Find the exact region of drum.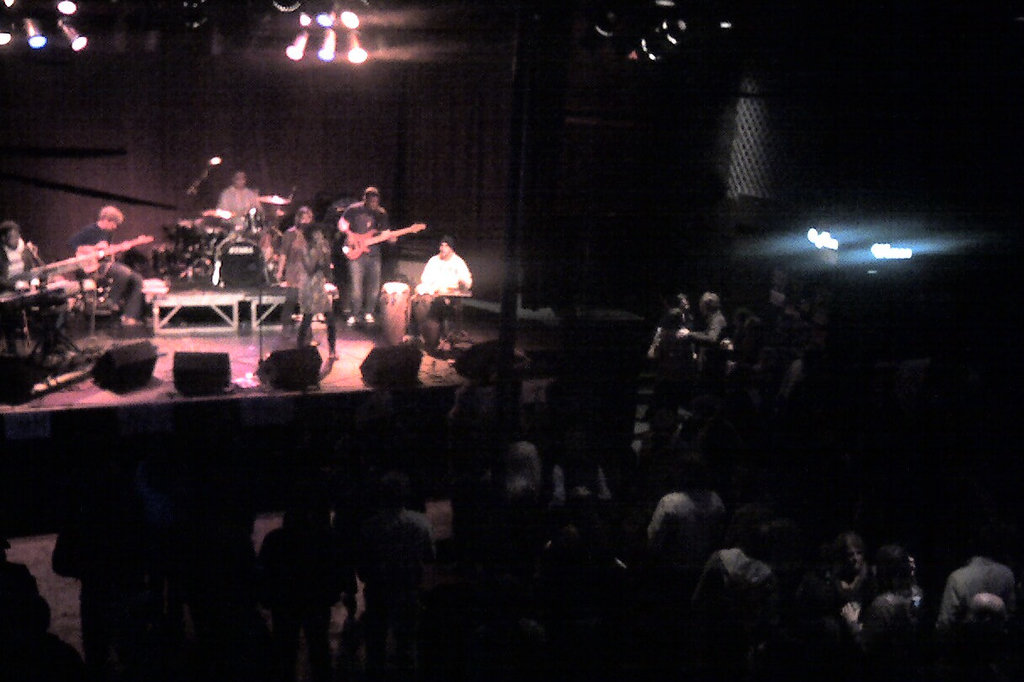
Exact region: 381, 280, 411, 346.
